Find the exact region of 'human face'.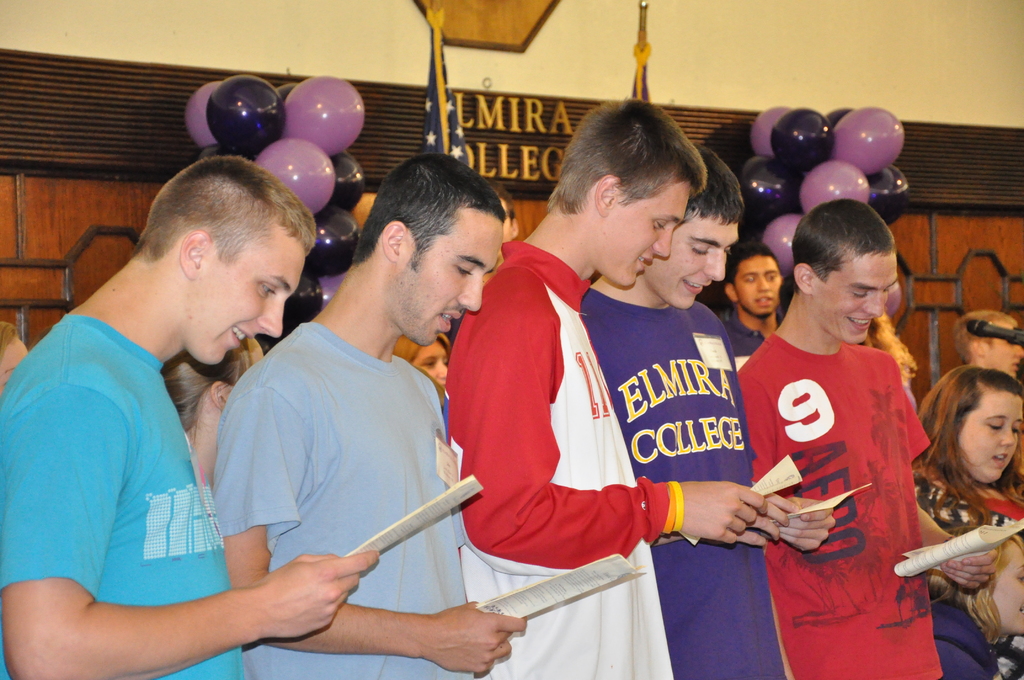
Exact region: 822,255,899,345.
